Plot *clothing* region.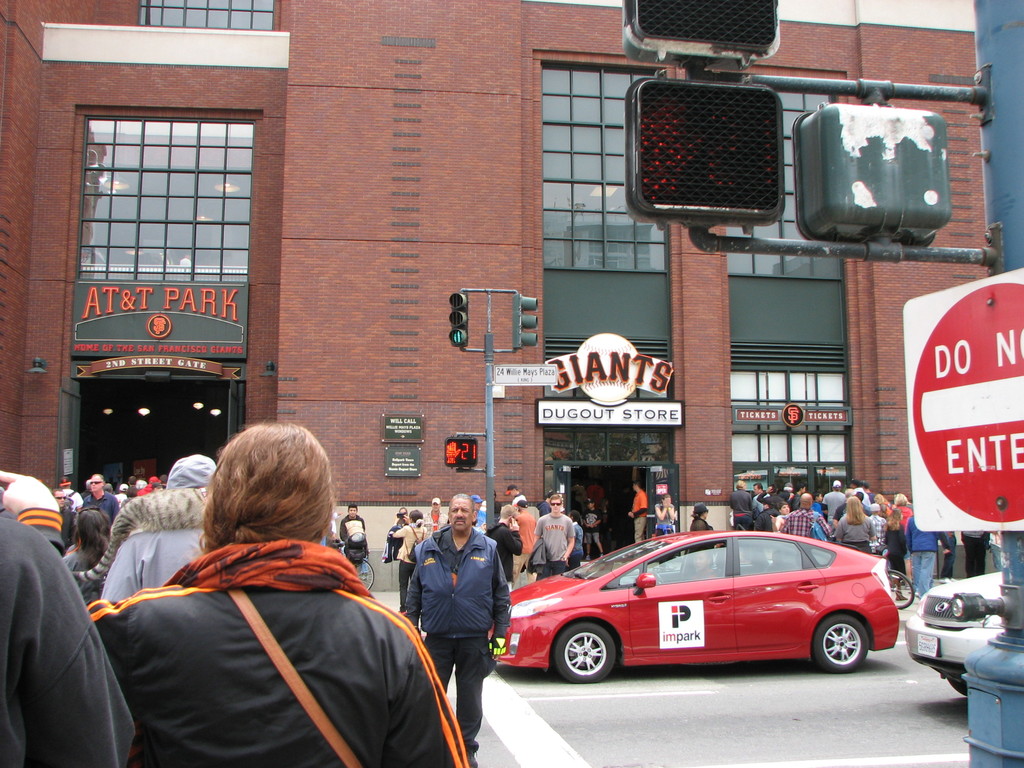
Plotted at [101, 497, 439, 762].
